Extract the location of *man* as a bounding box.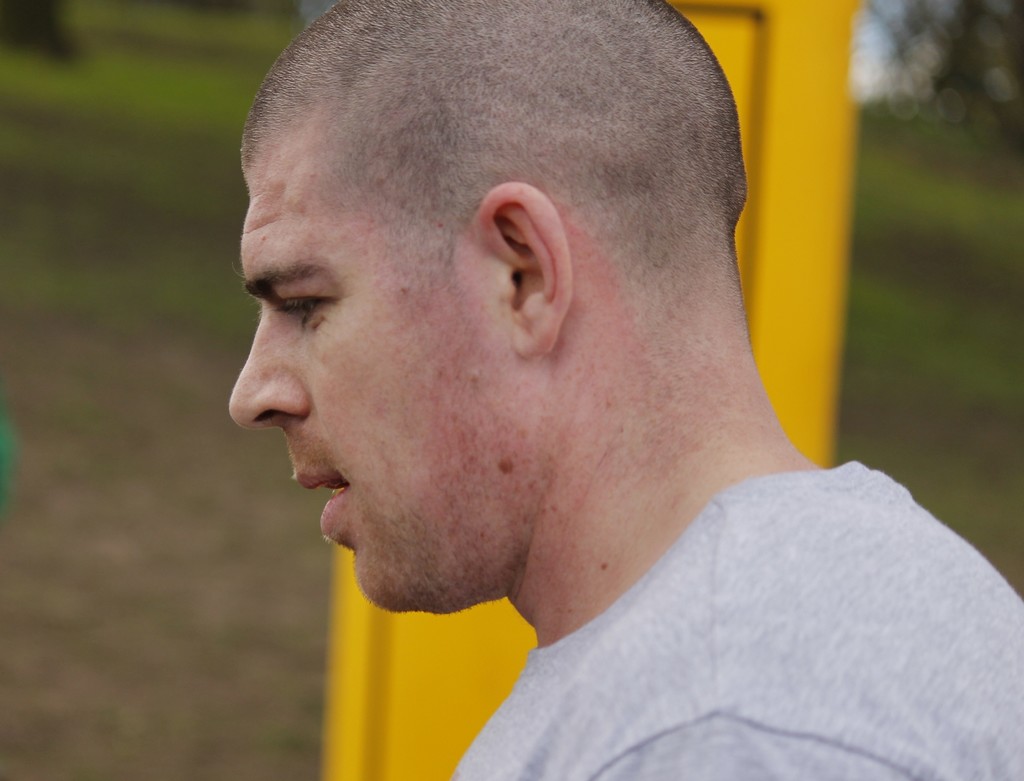
region(156, 0, 957, 755).
